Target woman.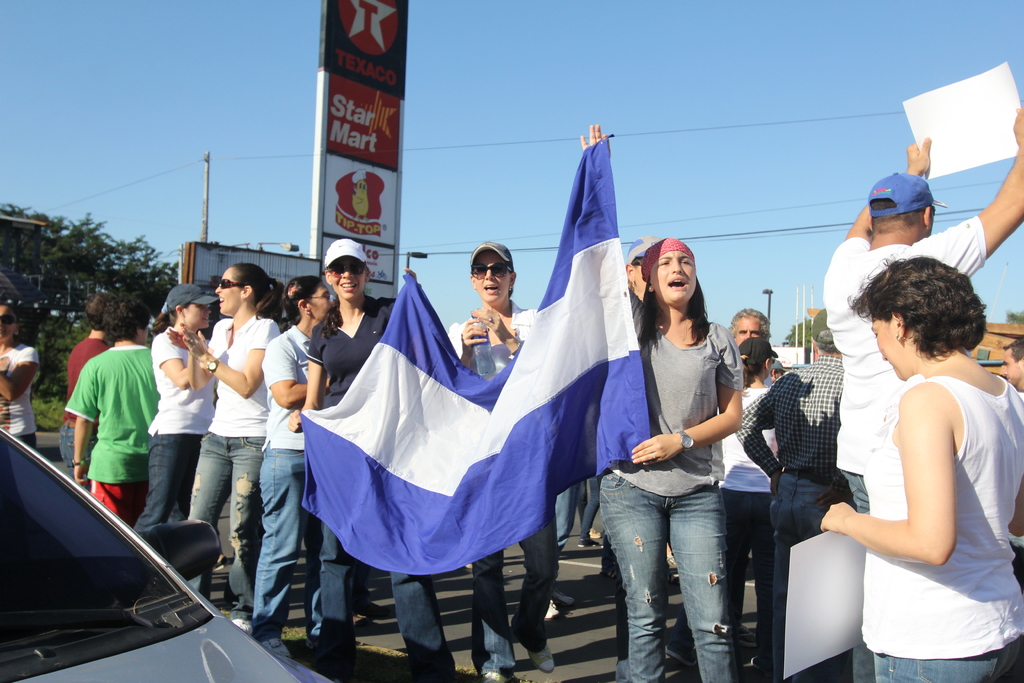
Target region: select_region(188, 263, 289, 640).
